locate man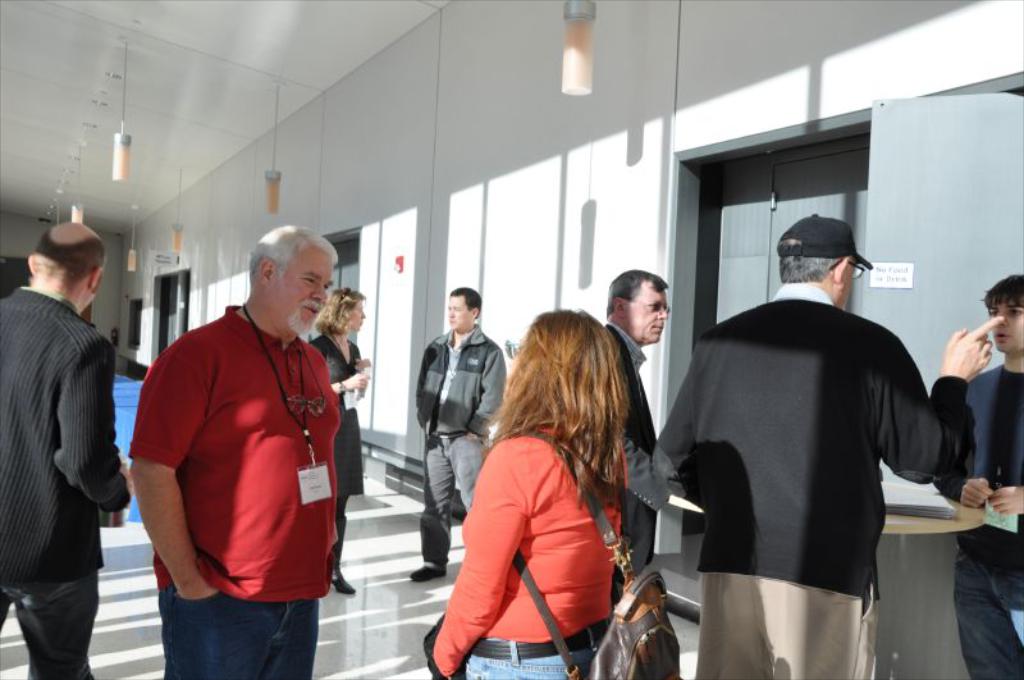
select_region(134, 224, 362, 679)
